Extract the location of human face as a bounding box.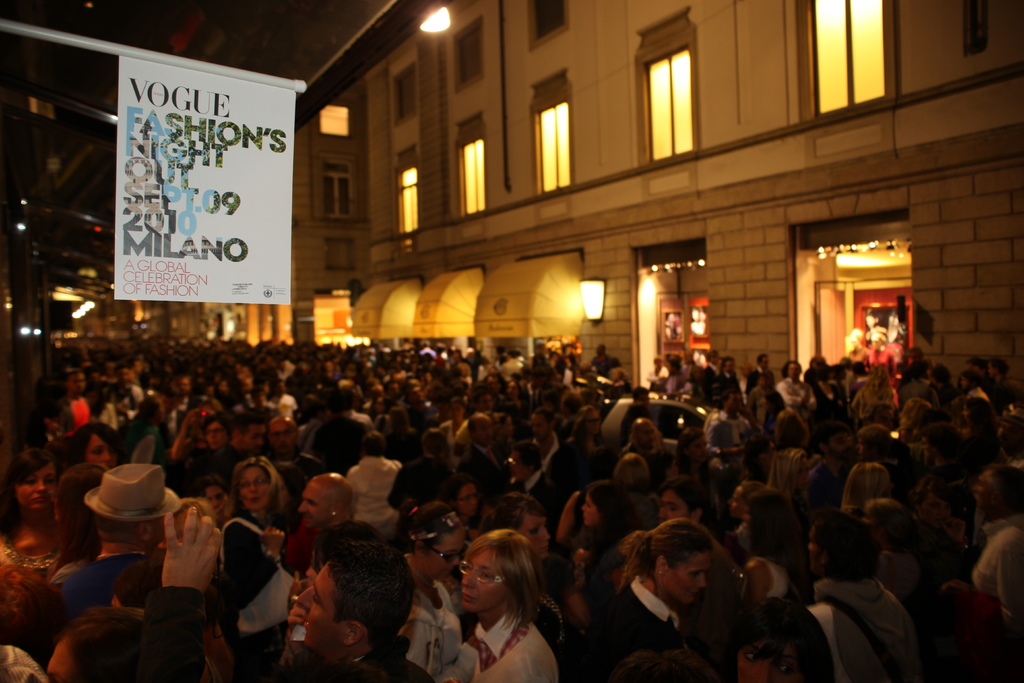
rect(205, 483, 228, 509).
